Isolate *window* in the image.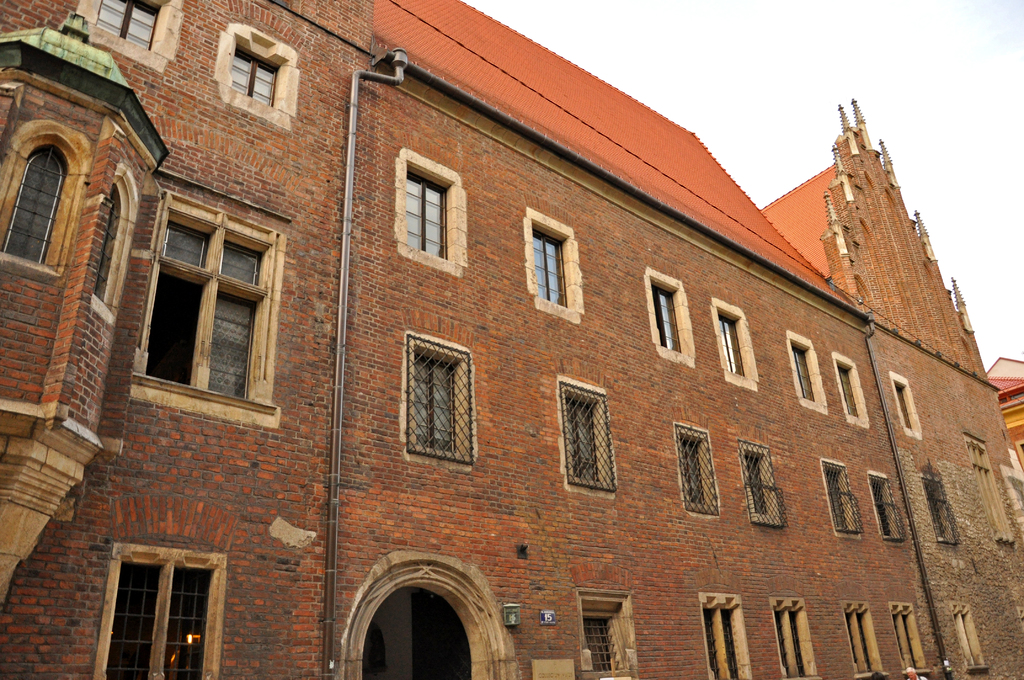
Isolated region: crop(700, 605, 749, 670).
